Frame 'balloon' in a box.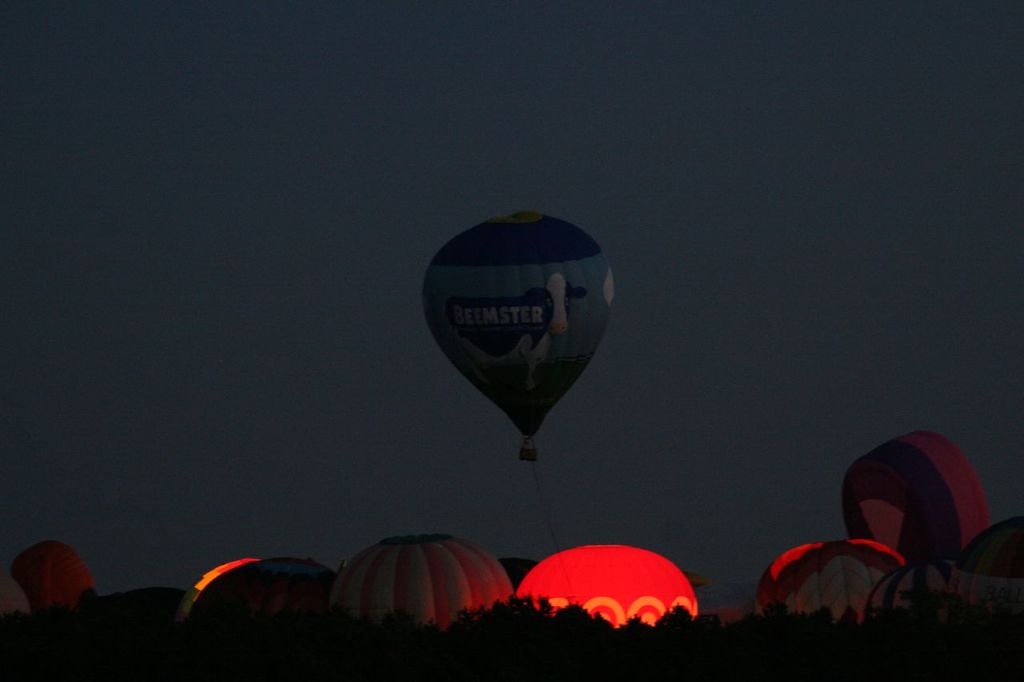
[x1=325, y1=524, x2=522, y2=632].
